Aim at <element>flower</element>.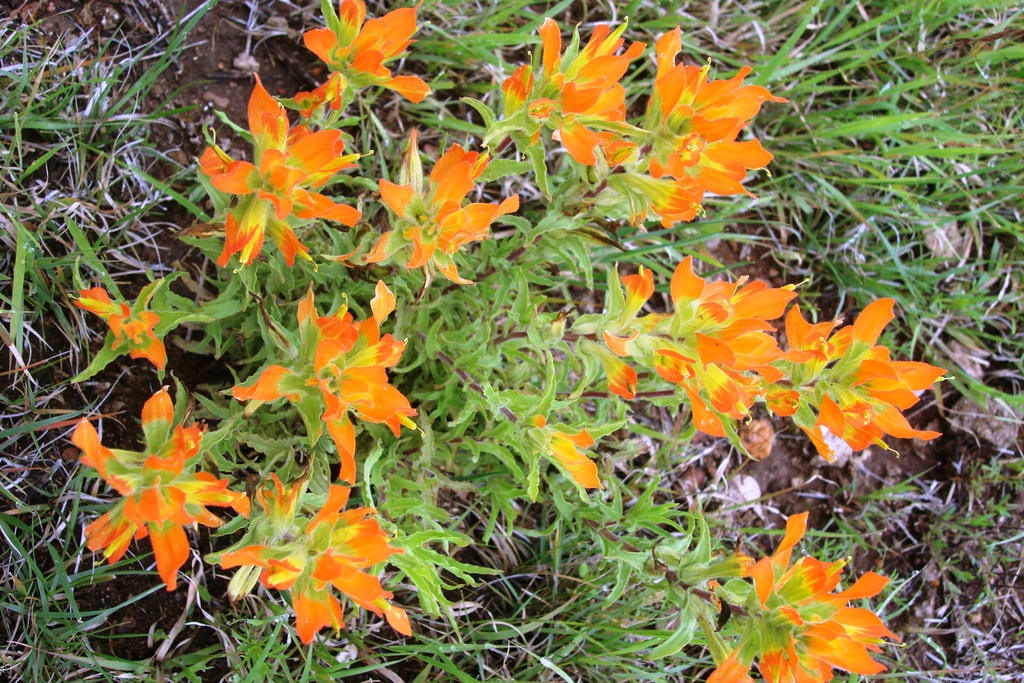
Aimed at (546, 420, 608, 495).
